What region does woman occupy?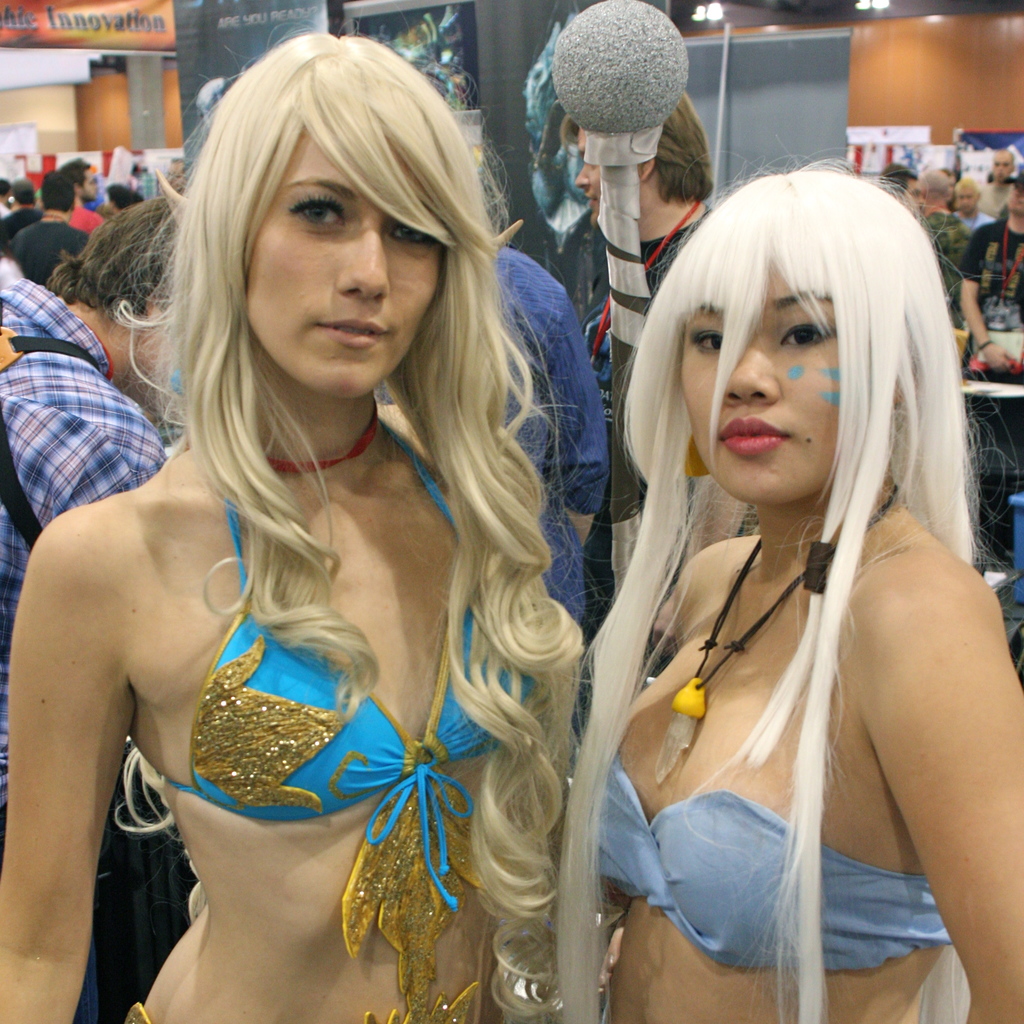
14,20,668,1023.
